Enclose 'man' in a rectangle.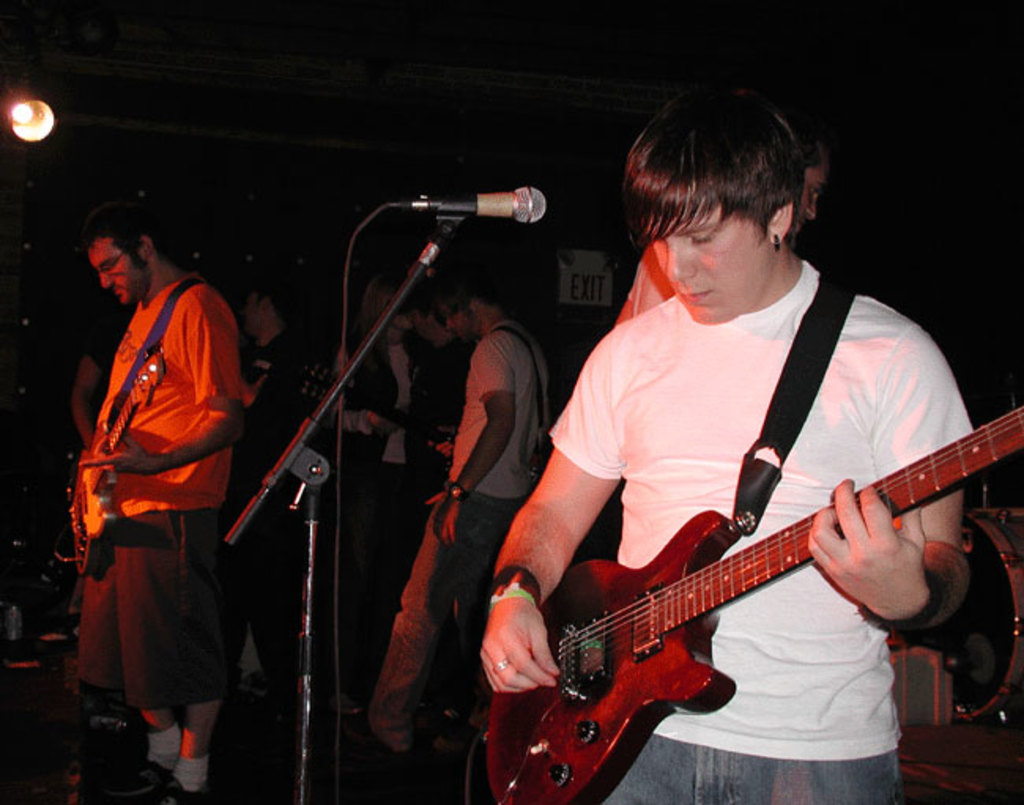
(480, 74, 977, 803).
